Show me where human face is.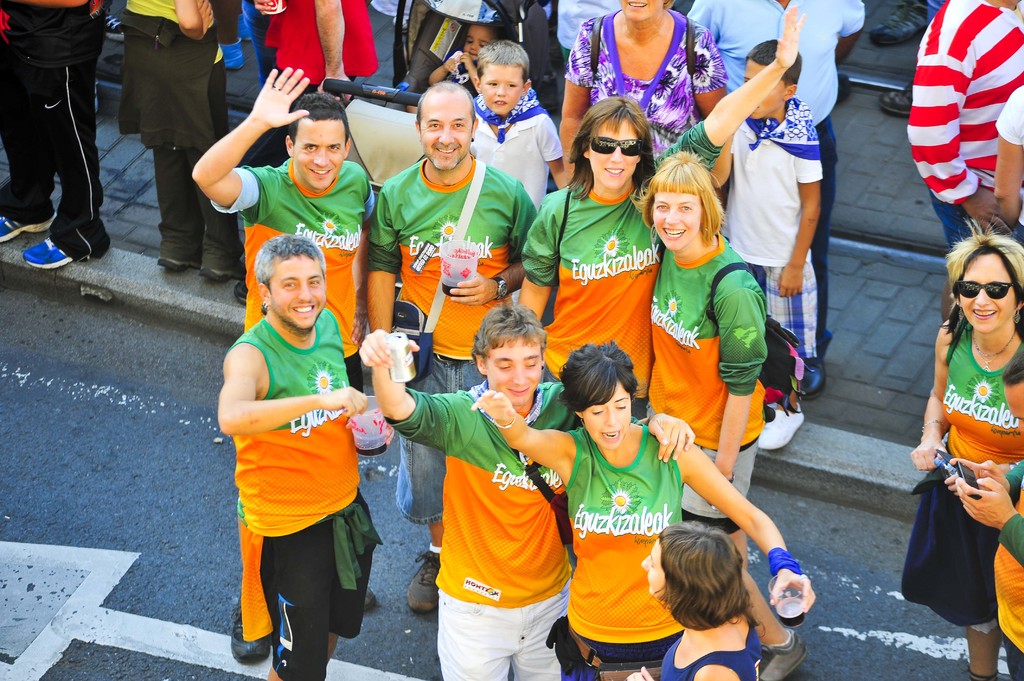
human face is at [643,540,662,599].
